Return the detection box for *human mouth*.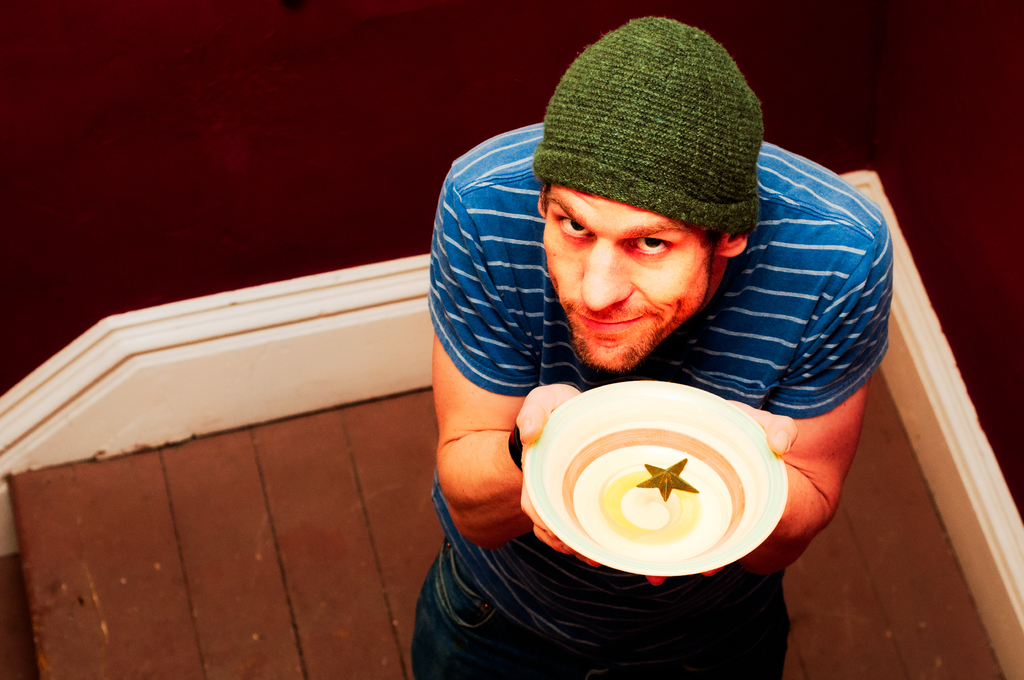
[569, 308, 643, 328].
